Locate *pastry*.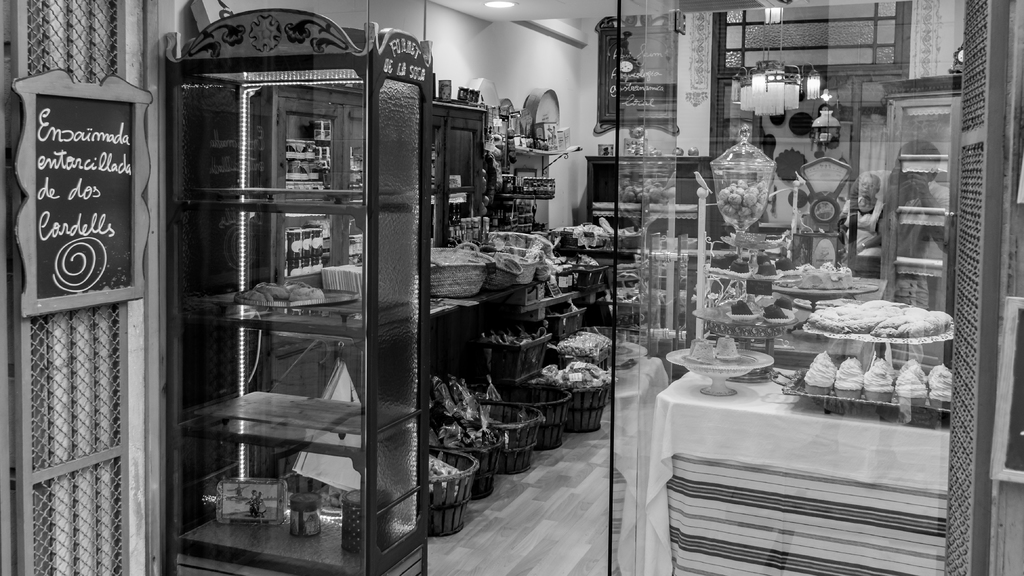
Bounding box: l=803, t=349, r=837, b=402.
